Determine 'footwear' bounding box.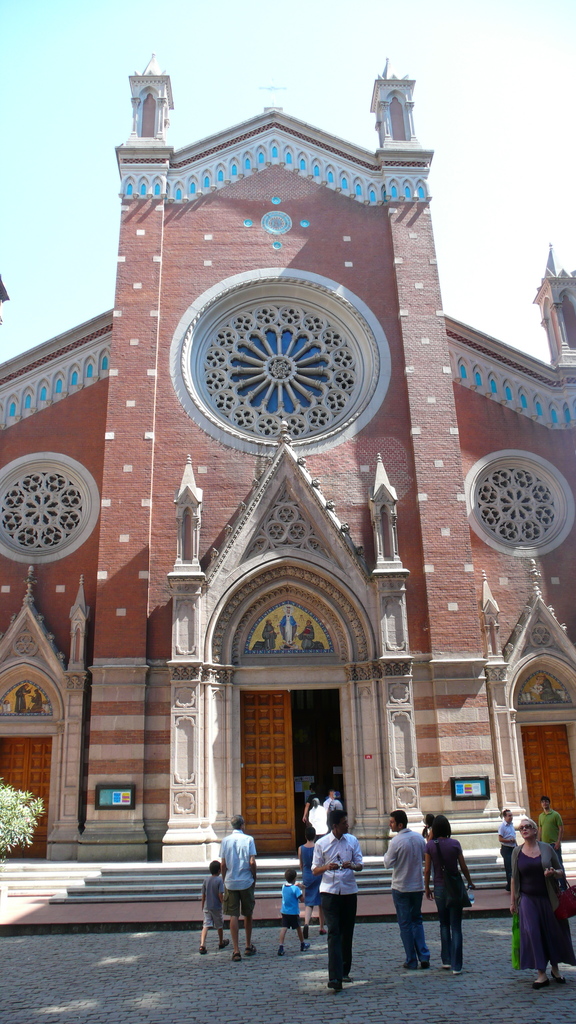
Determined: [443, 965, 447, 969].
